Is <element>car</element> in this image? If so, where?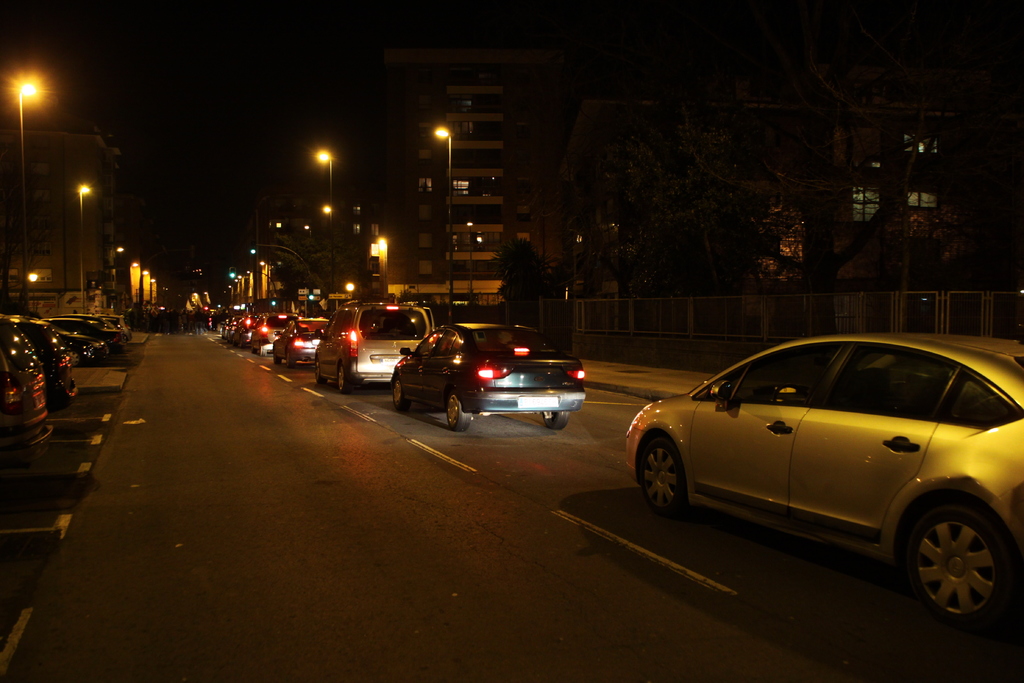
Yes, at 625, 337, 1023, 620.
